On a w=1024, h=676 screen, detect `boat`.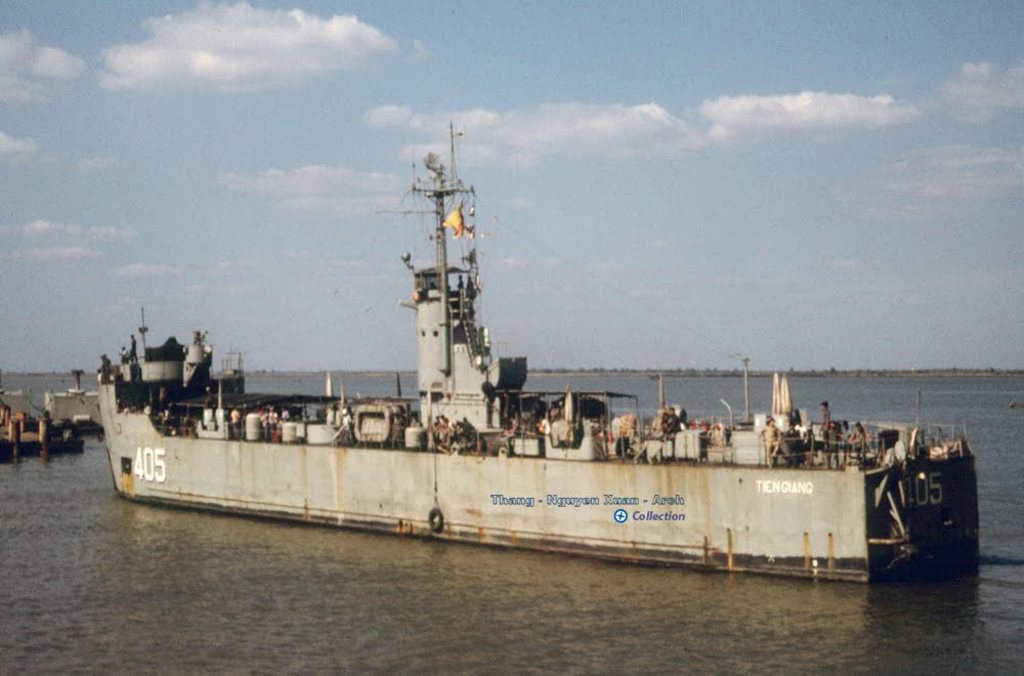
[left=83, top=117, right=981, bottom=568].
